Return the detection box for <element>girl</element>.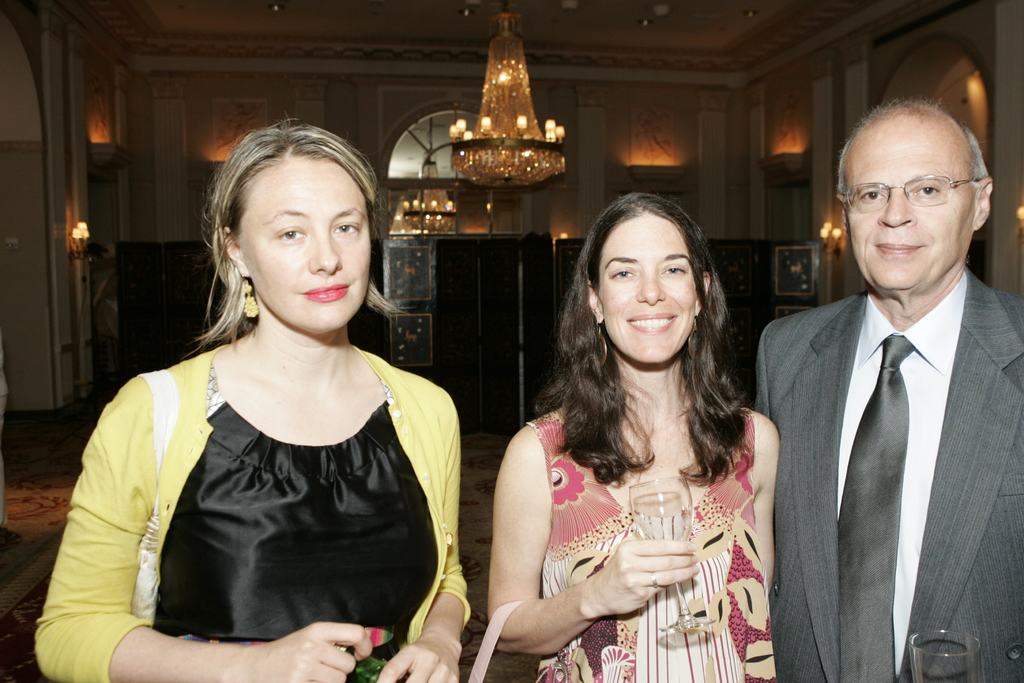
495, 195, 782, 682.
